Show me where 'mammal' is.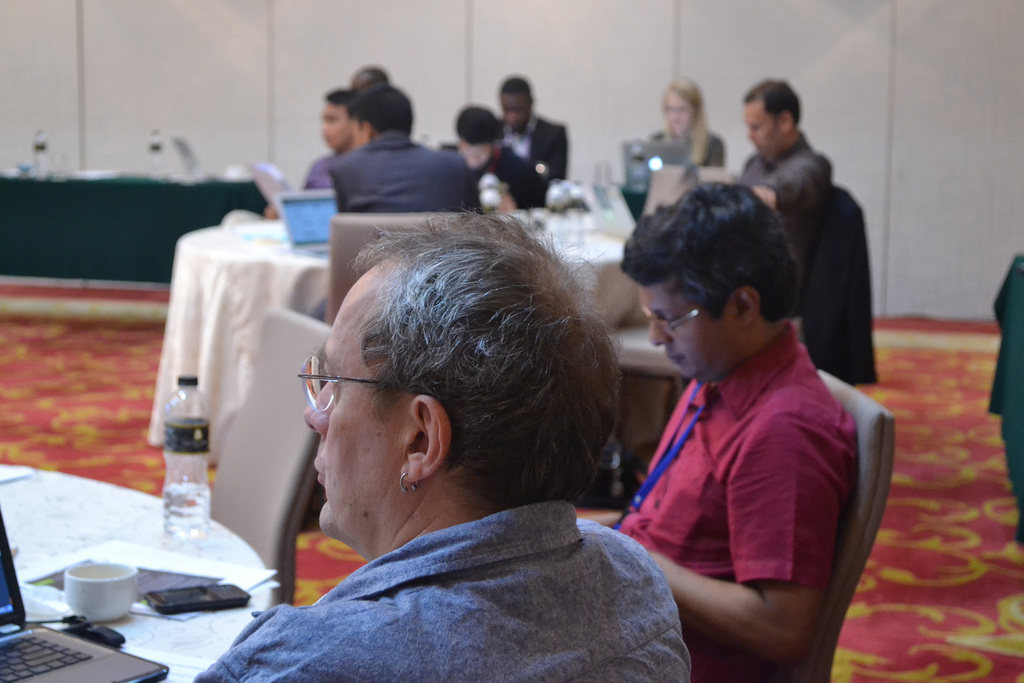
'mammal' is at [left=264, top=86, right=348, bottom=224].
